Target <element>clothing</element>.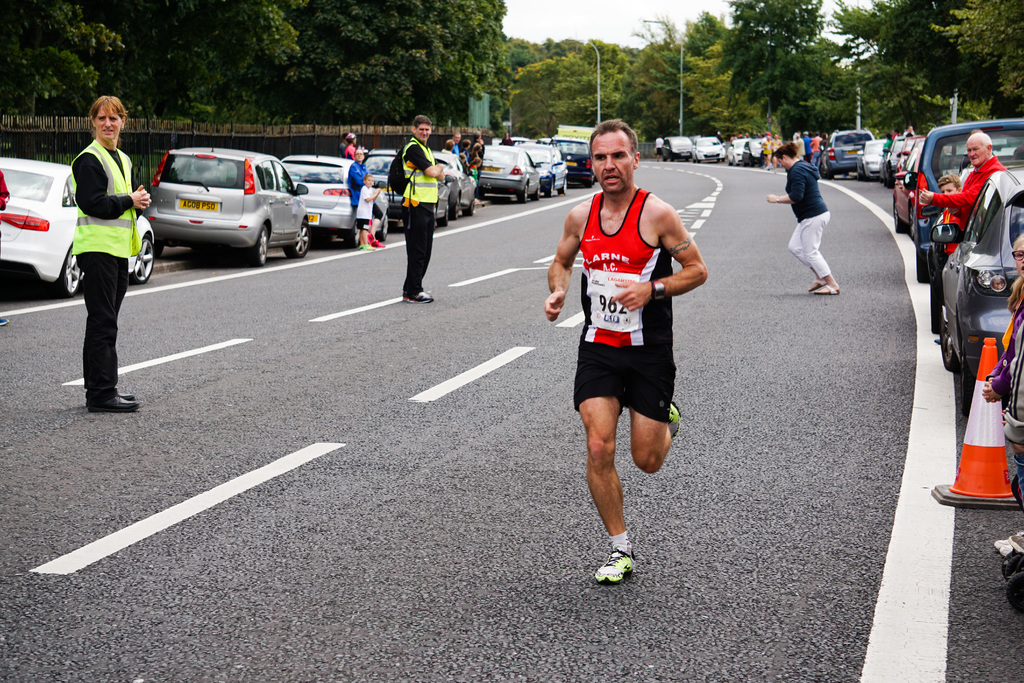
Target region: crop(901, 132, 915, 136).
